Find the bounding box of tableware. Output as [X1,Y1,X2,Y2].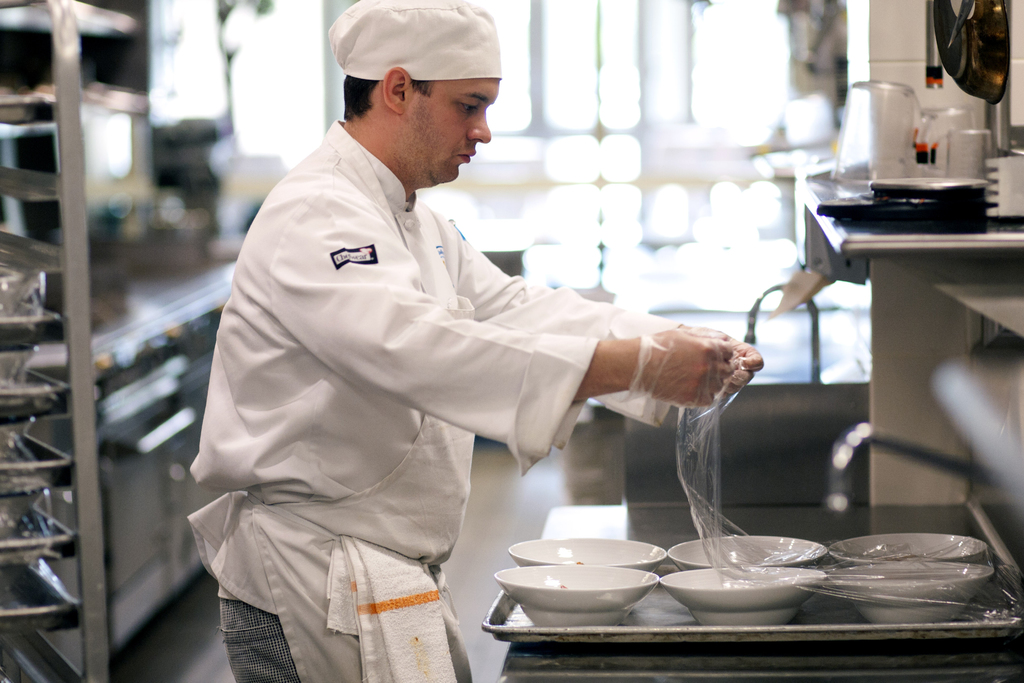
[508,536,670,573].
